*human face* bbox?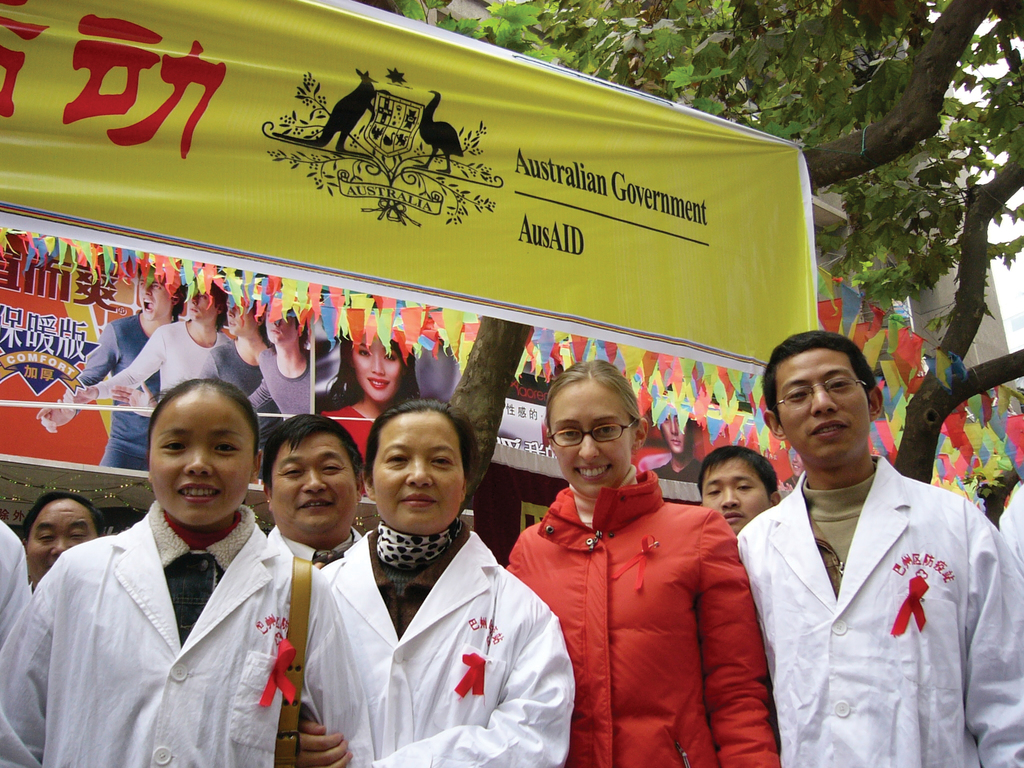
x1=23 y1=497 x2=97 y2=580
